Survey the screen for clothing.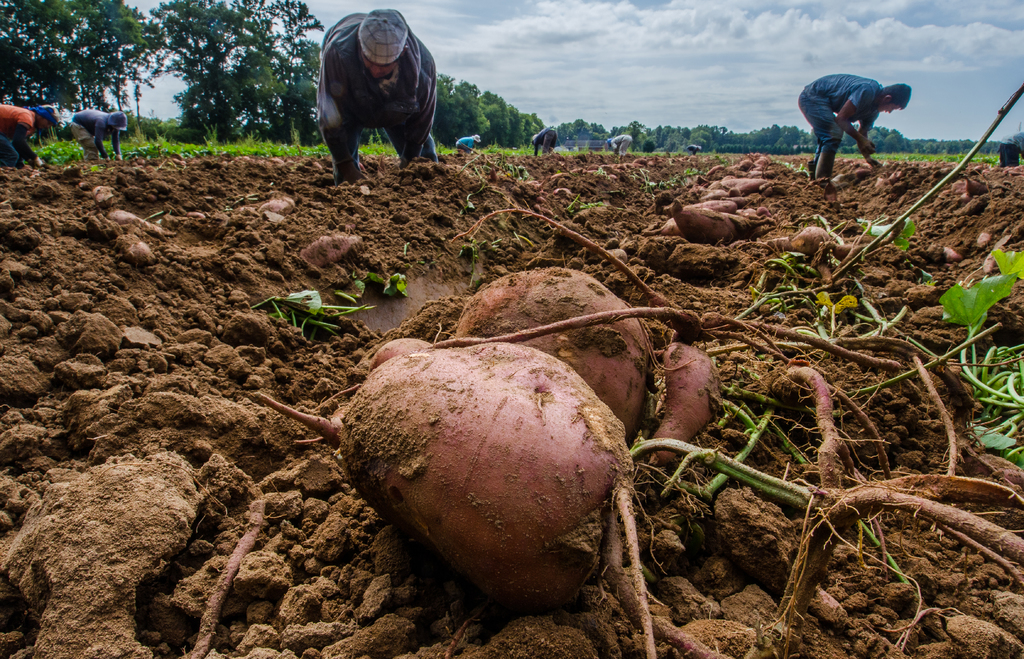
Survey found: [790,77,886,159].
